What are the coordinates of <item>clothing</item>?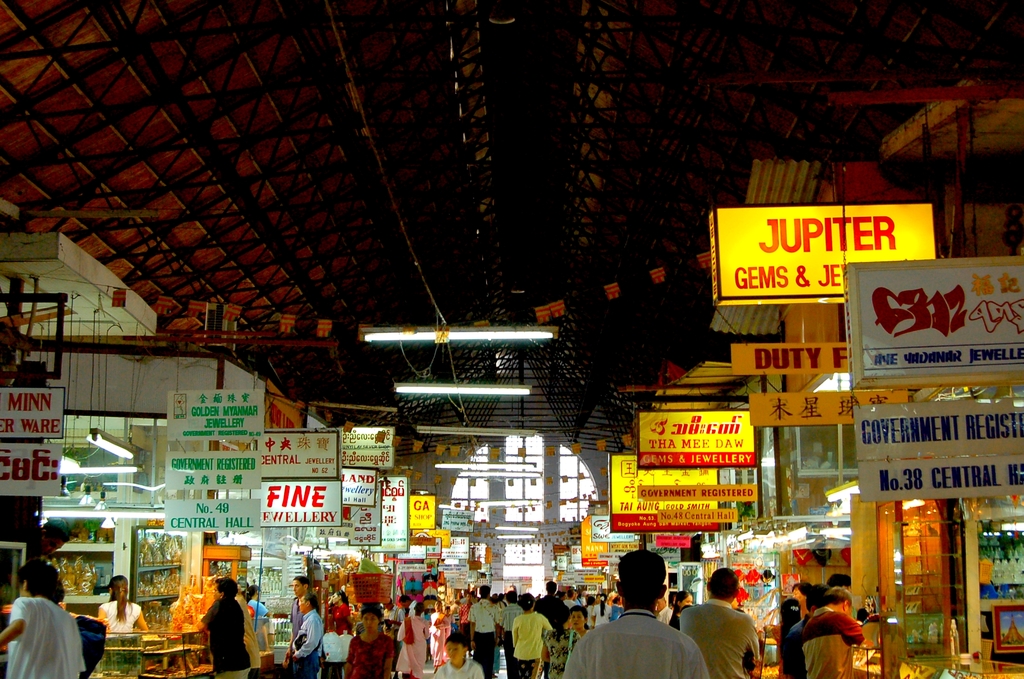
bbox(803, 607, 864, 678).
